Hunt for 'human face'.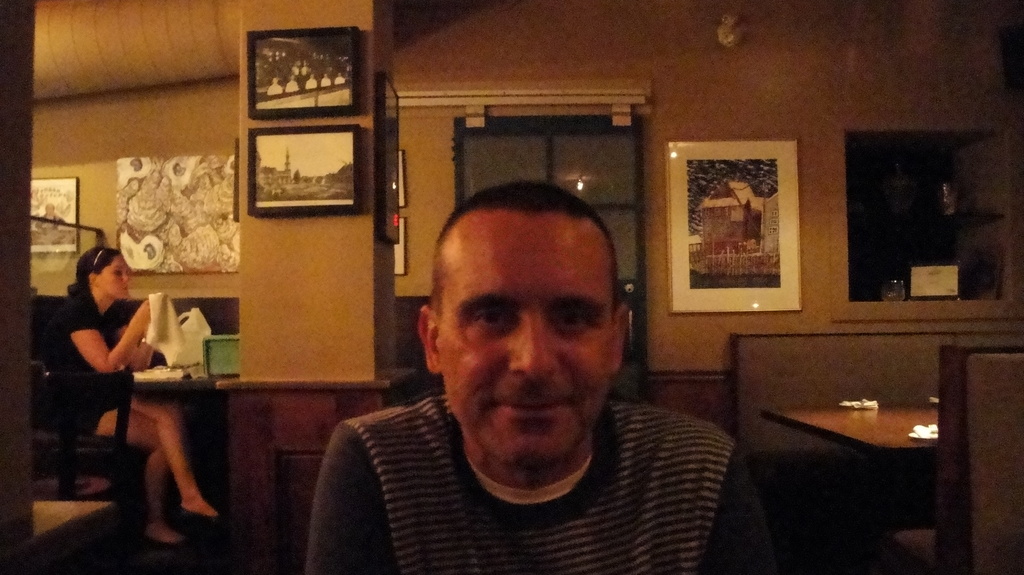
Hunted down at [436, 230, 623, 472].
